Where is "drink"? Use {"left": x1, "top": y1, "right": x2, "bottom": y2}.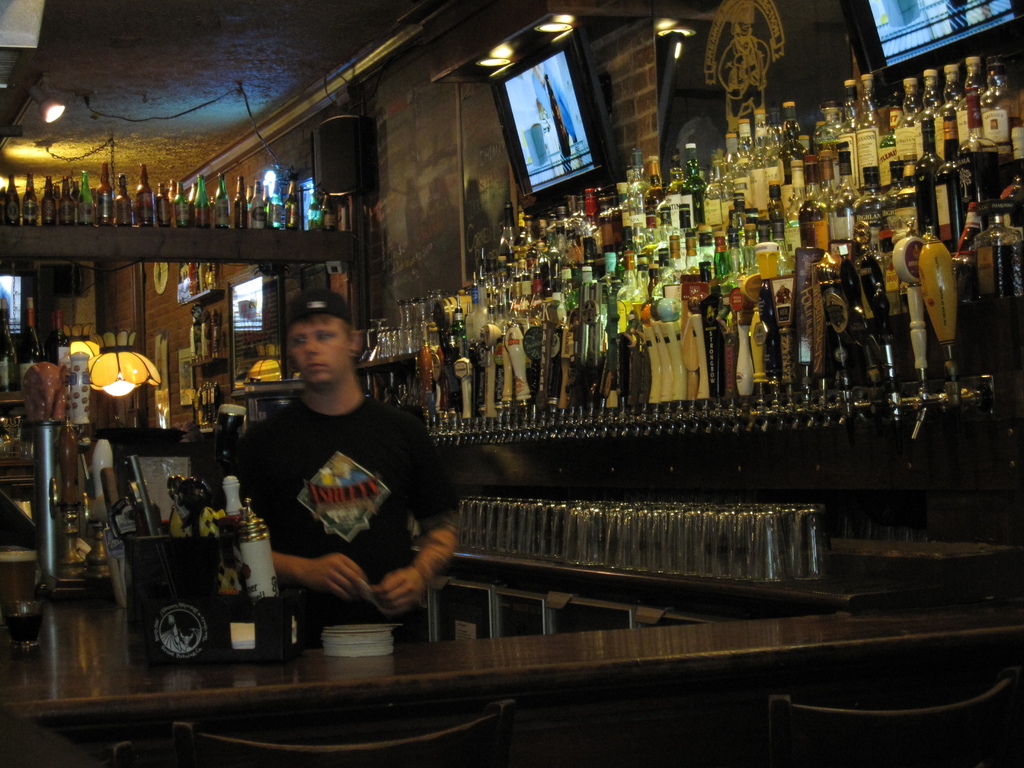
{"left": 935, "top": 64, "right": 964, "bottom": 166}.
